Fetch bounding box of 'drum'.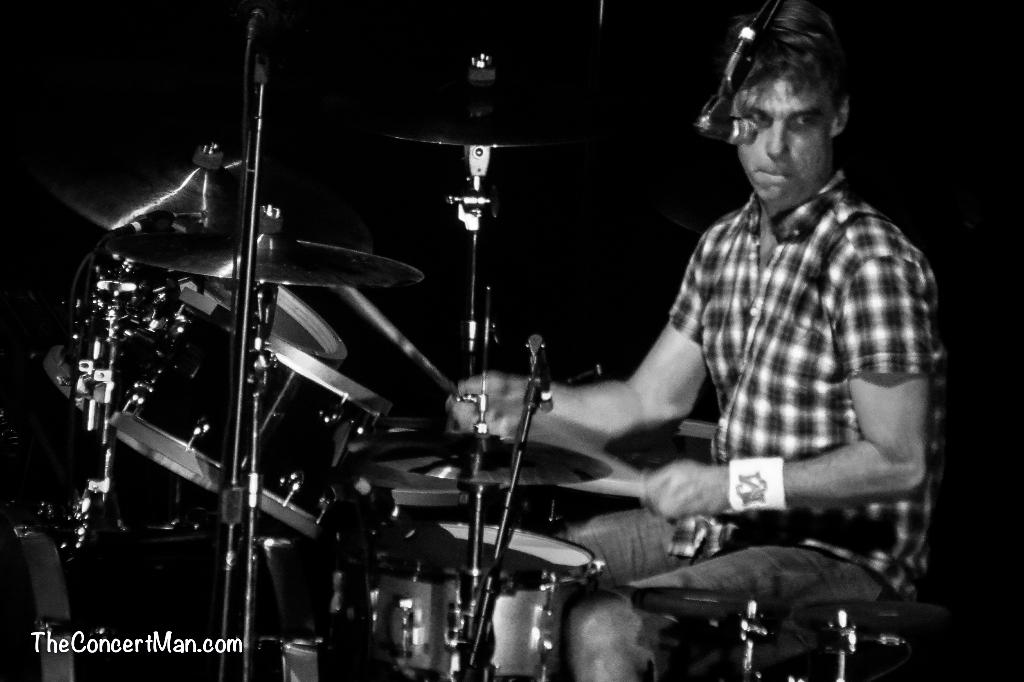
Bbox: <bbox>337, 523, 609, 679</bbox>.
